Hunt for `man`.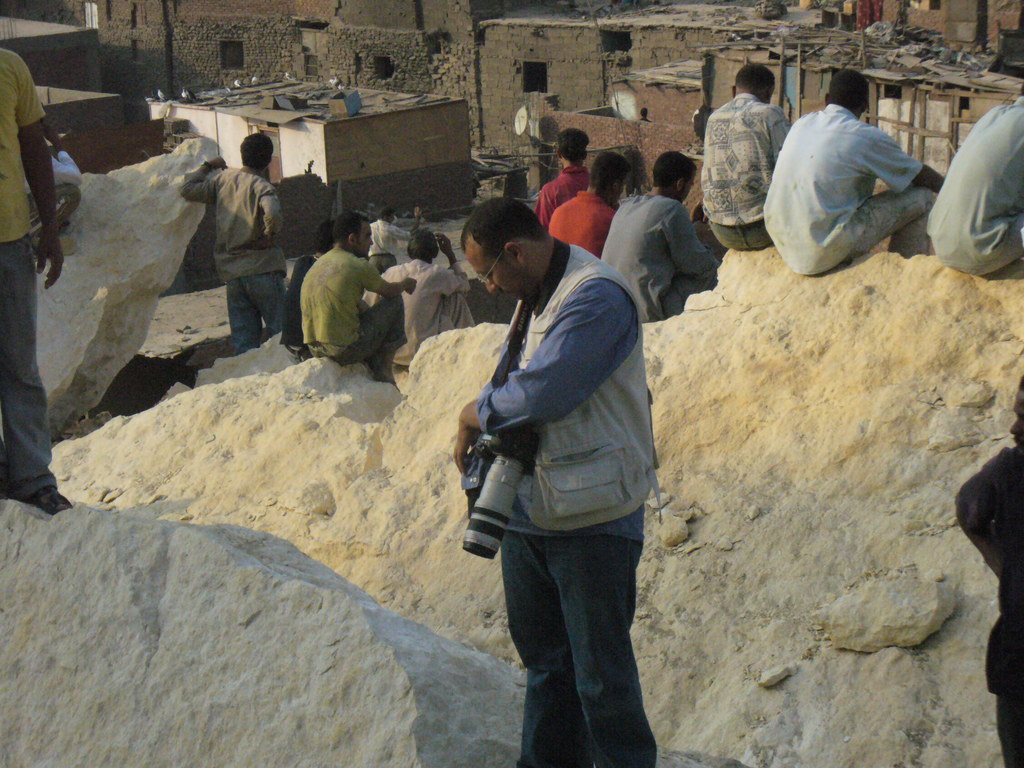
Hunted down at x1=0 y1=44 x2=65 y2=512.
